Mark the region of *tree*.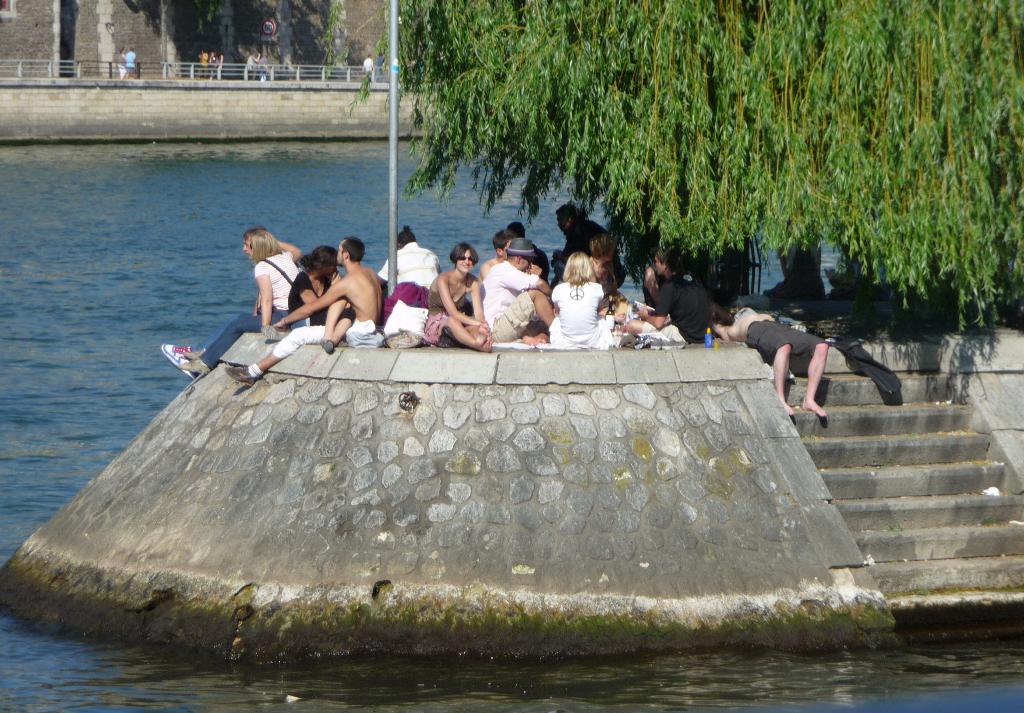
Region: [315,0,1023,335].
